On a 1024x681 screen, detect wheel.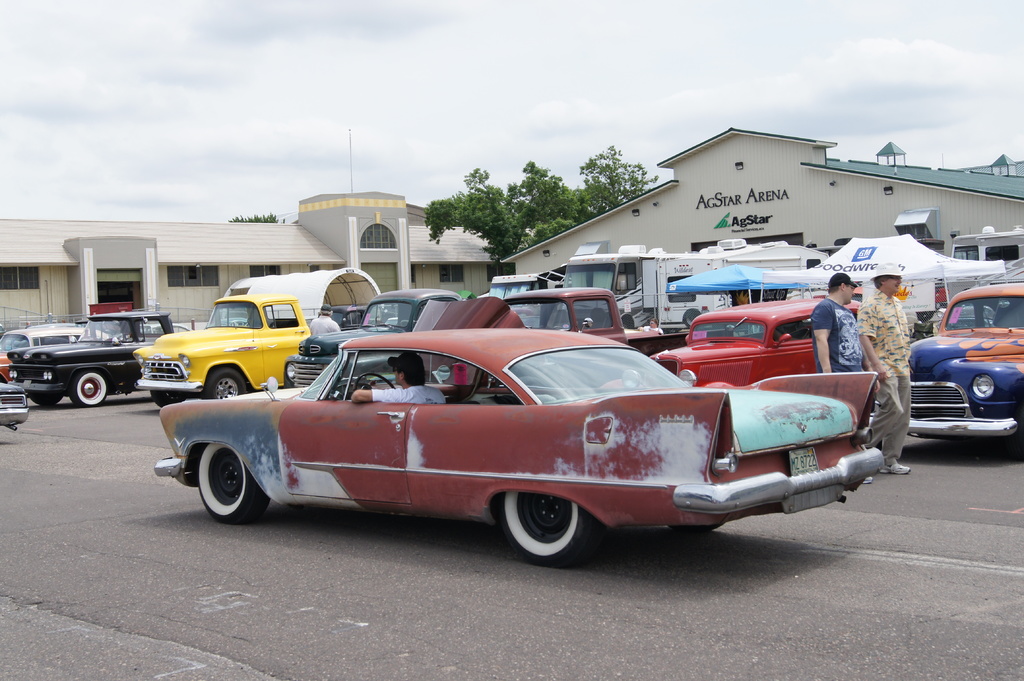
detection(150, 390, 186, 407).
